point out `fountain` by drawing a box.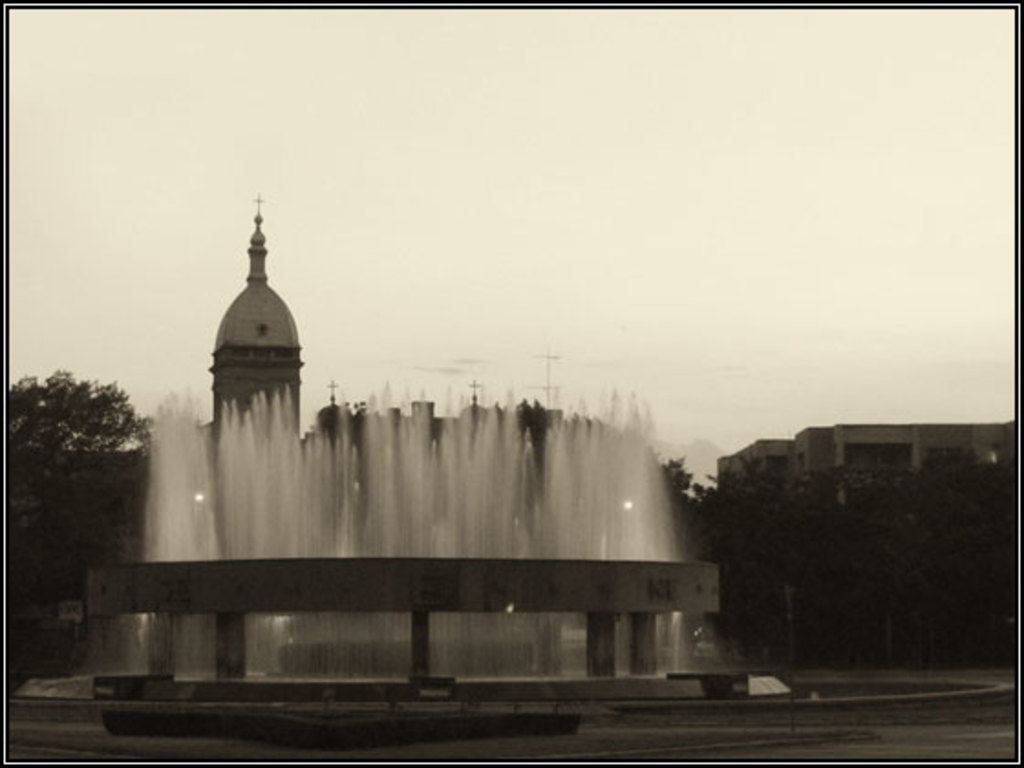
select_region(64, 278, 764, 733).
